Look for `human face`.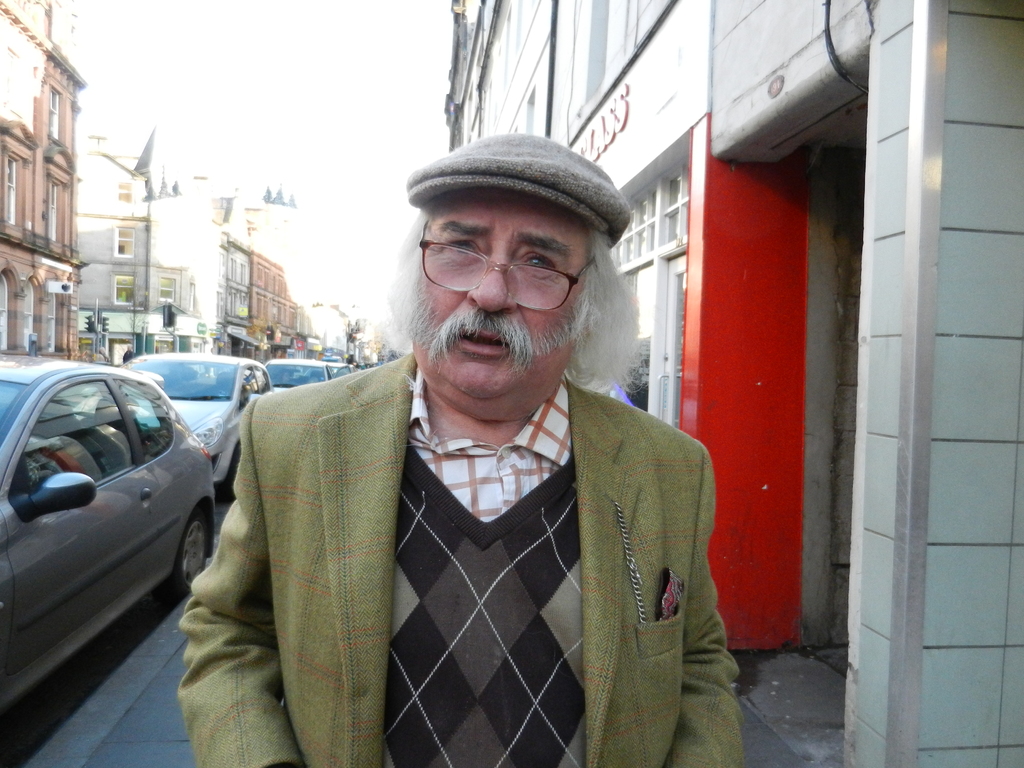
Found: 412, 188, 591, 422.
